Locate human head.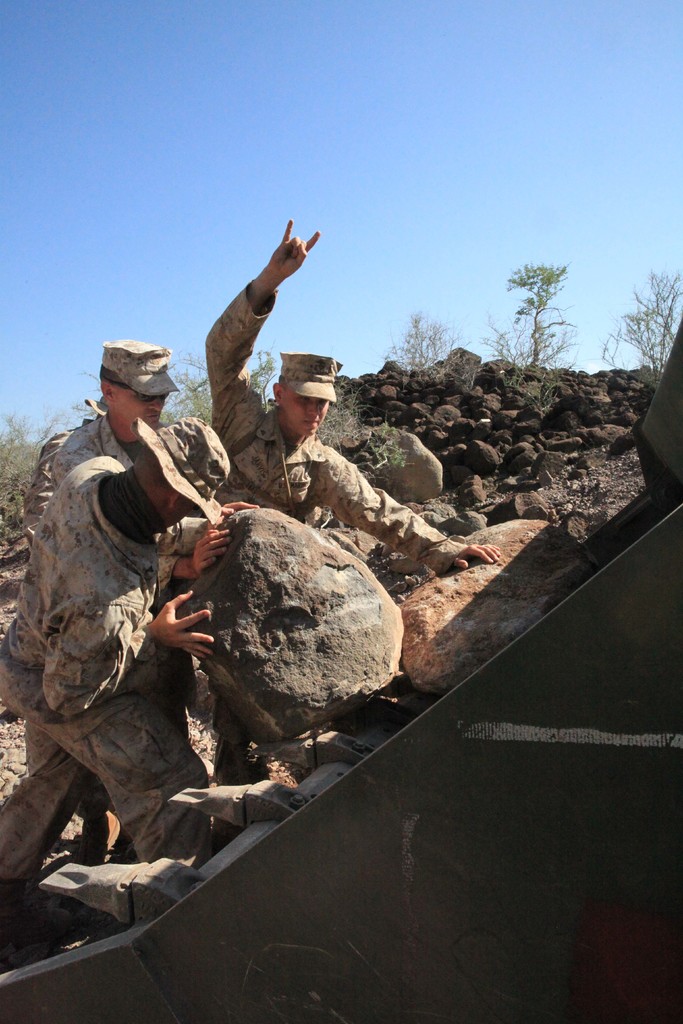
Bounding box: box=[140, 414, 227, 526].
